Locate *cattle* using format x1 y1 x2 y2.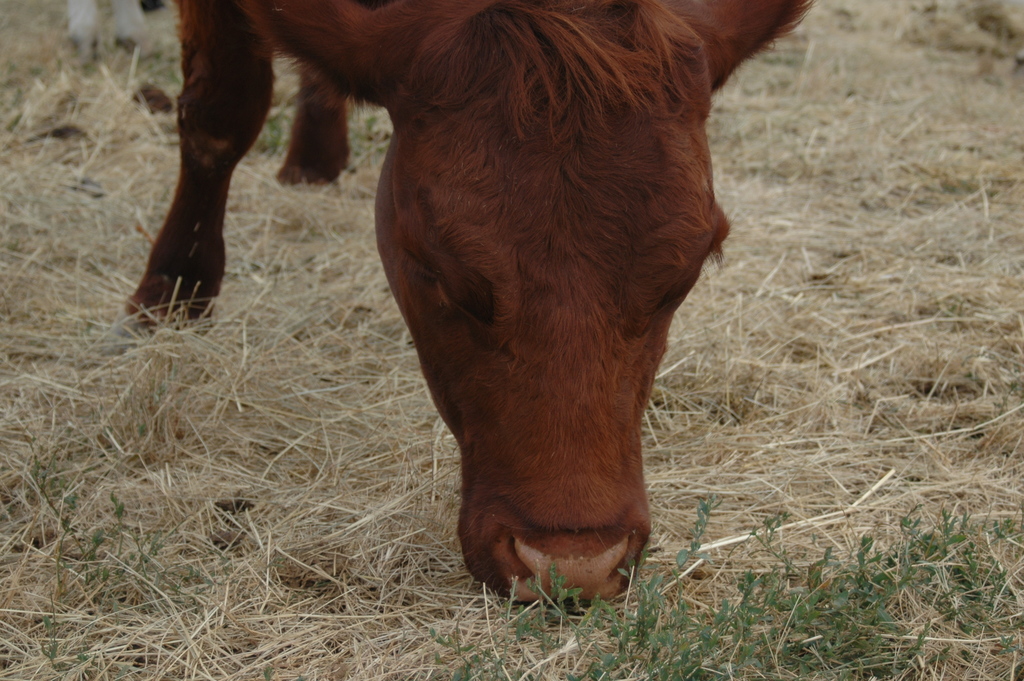
188 0 770 652.
